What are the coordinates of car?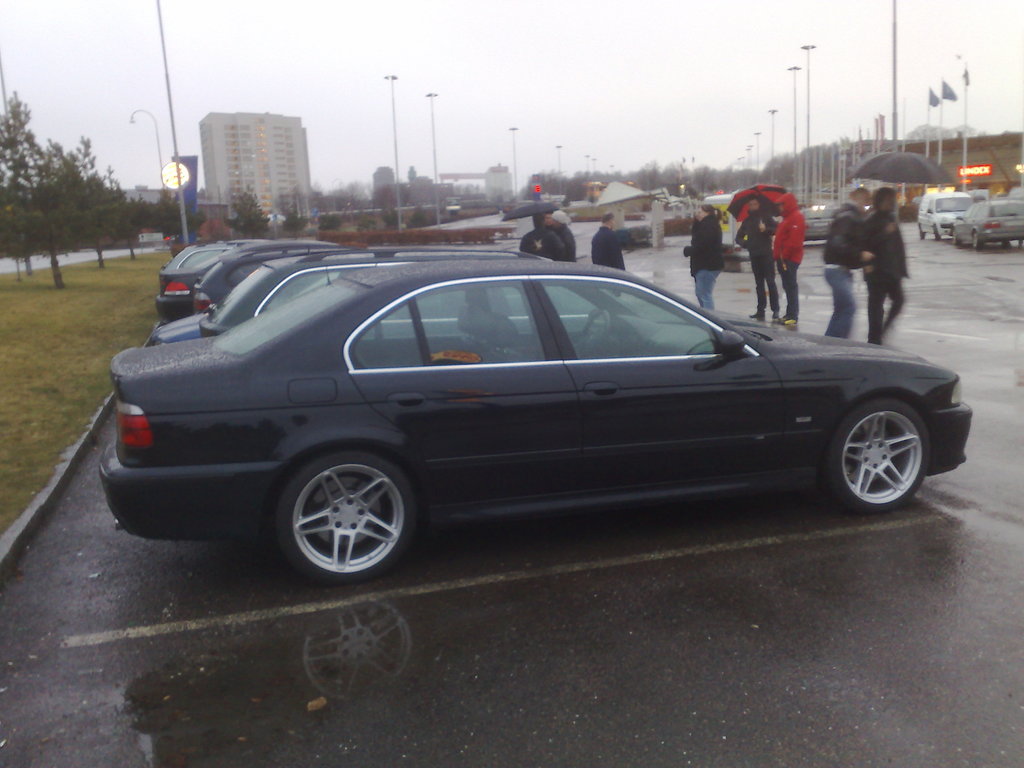
bbox=(787, 204, 840, 244).
